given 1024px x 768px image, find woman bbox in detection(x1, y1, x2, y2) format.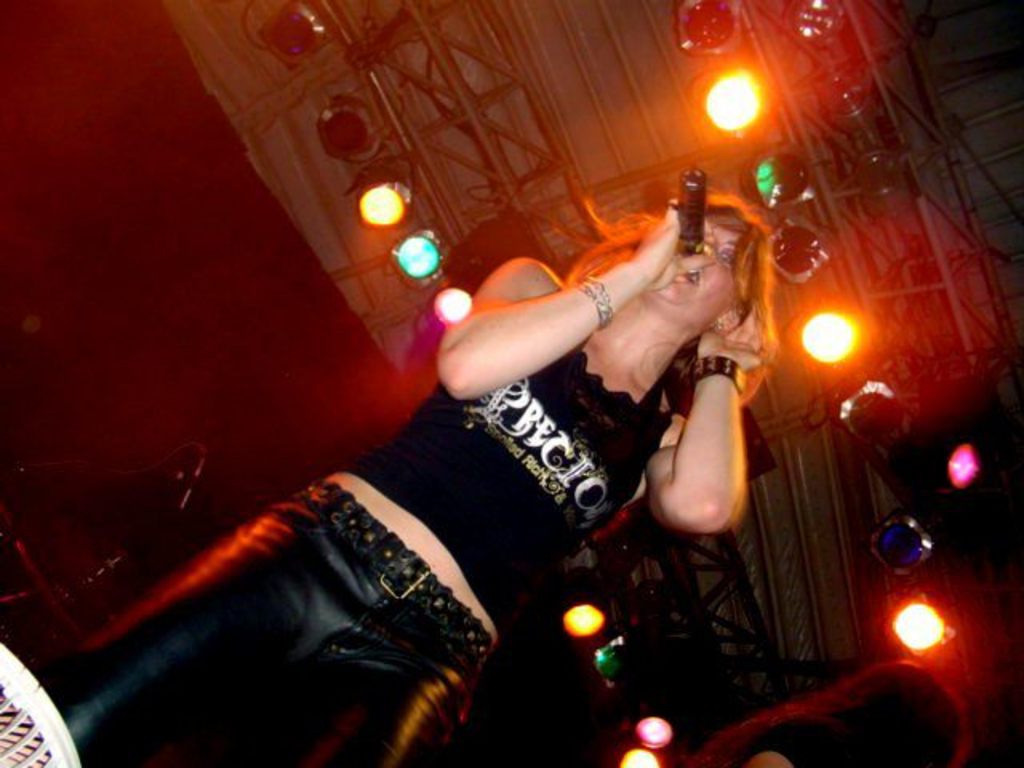
detection(24, 186, 744, 766).
